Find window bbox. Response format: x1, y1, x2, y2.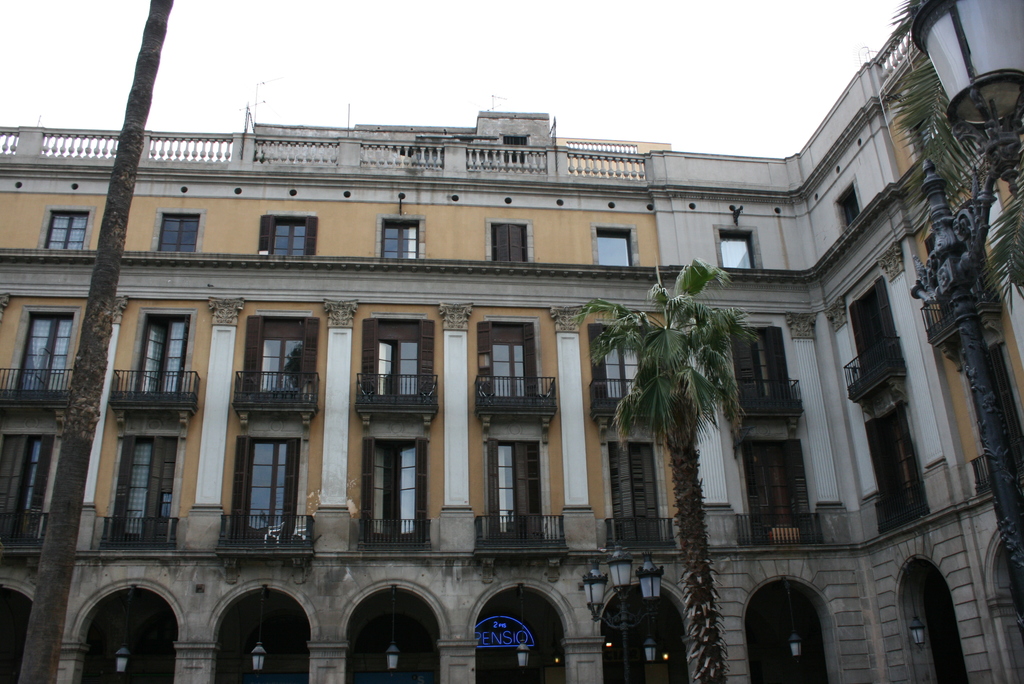
152, 214, 200, 252.
